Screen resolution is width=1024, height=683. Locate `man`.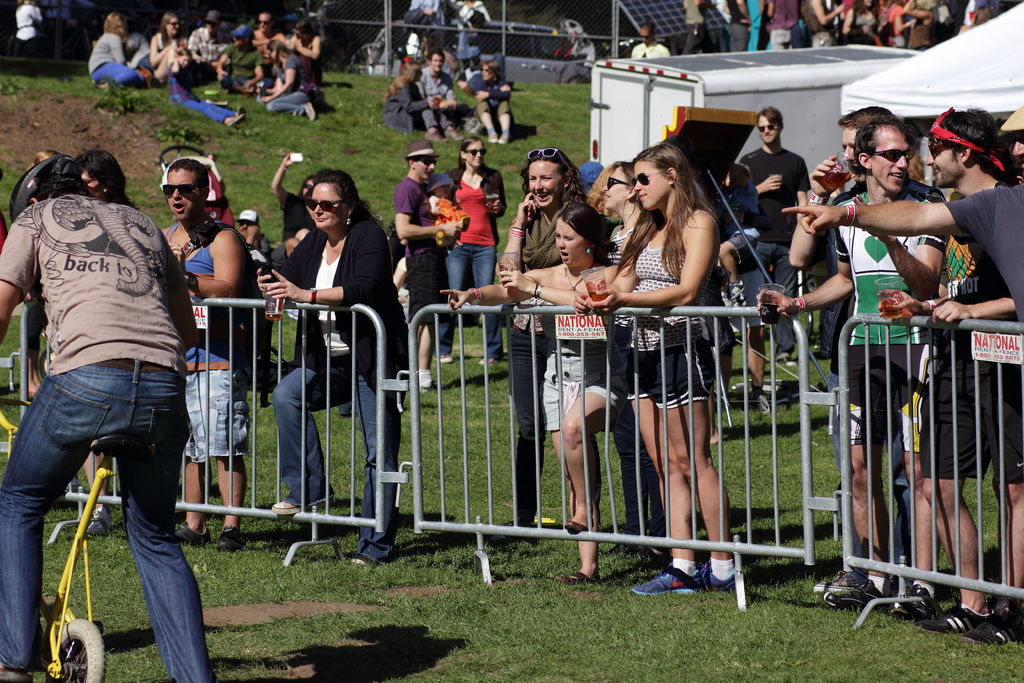
739,103,805,370.
